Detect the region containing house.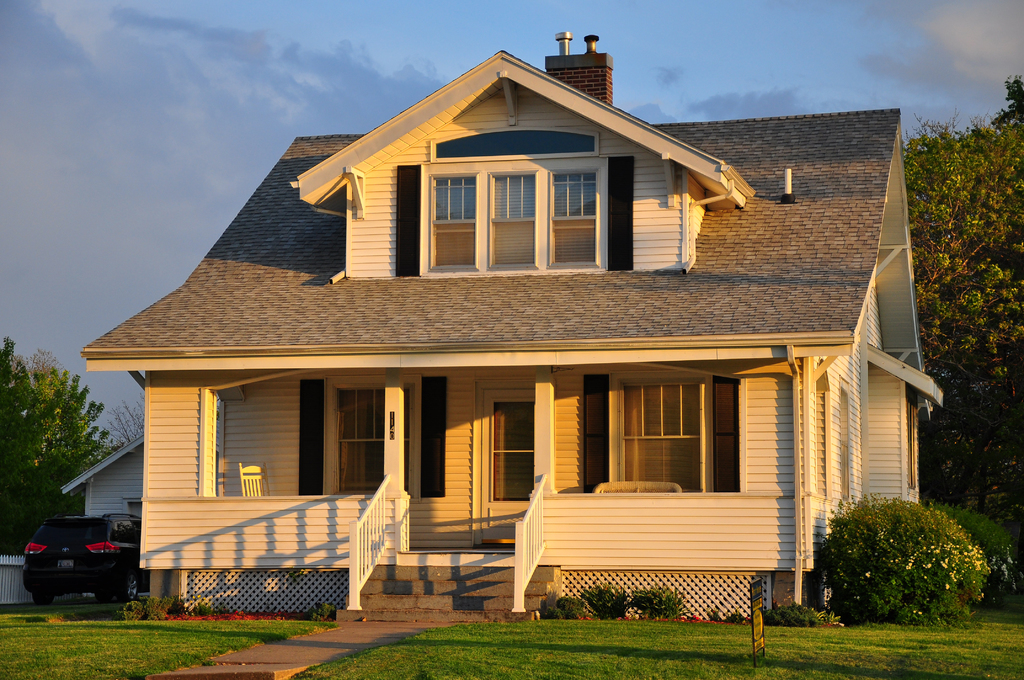
(x1=76, y1=30, x2=947, y2=620).
